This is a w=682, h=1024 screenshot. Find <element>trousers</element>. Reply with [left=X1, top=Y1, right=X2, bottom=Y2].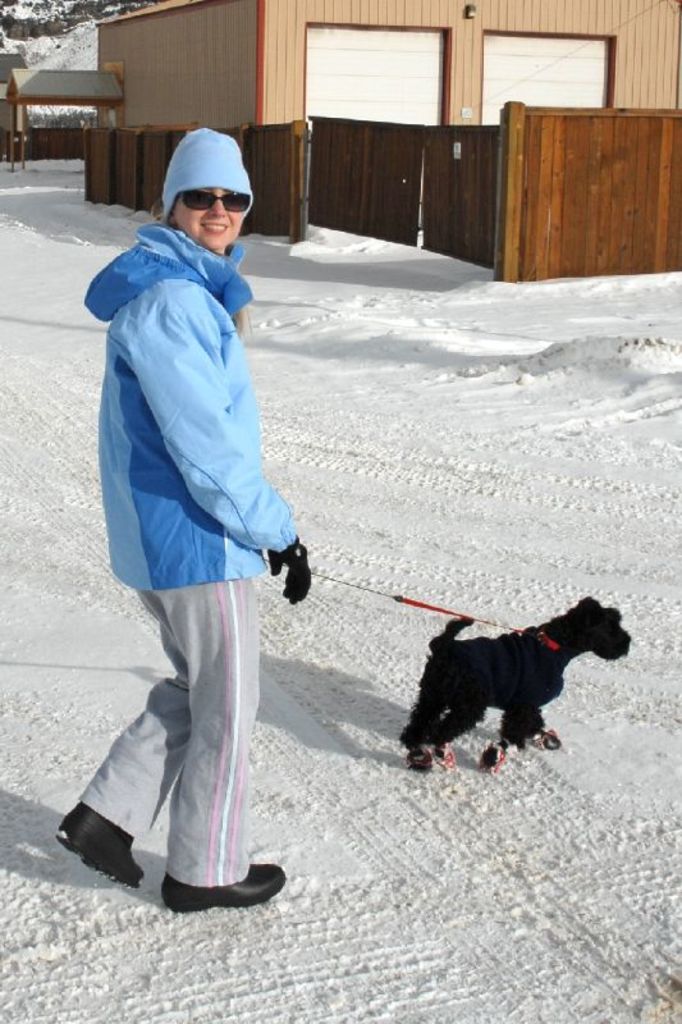
[left=95, top=489, right=298, bottom=873].
